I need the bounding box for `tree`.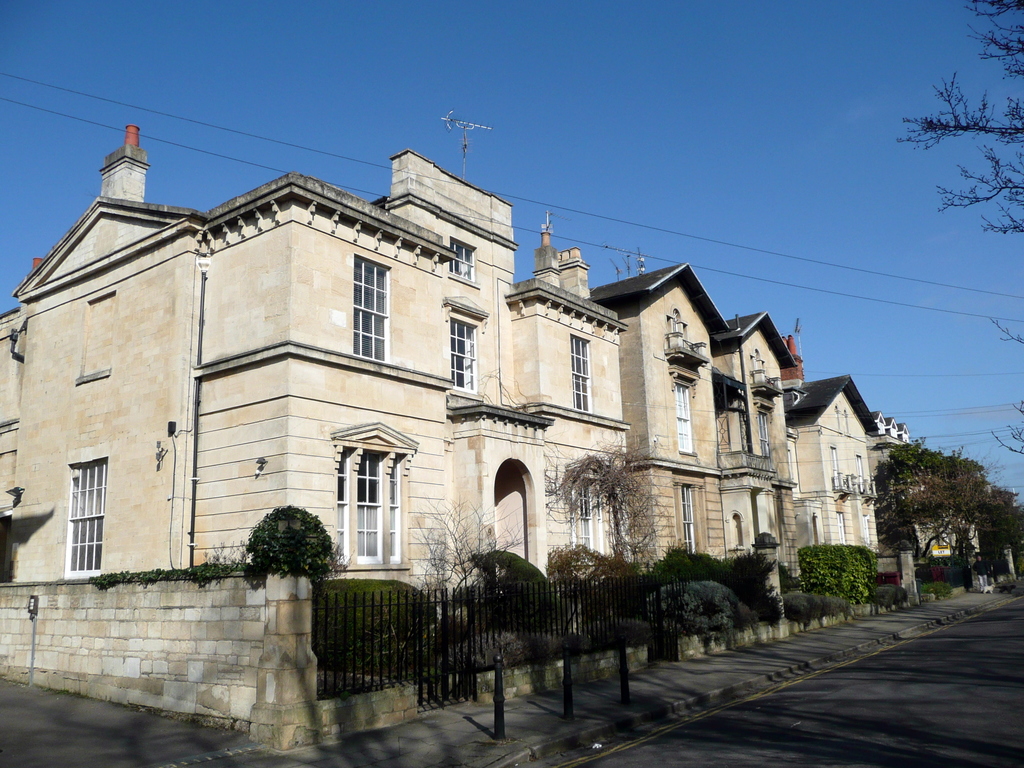
Here it is: left=893, top=0, right=1023, bottom=465.
